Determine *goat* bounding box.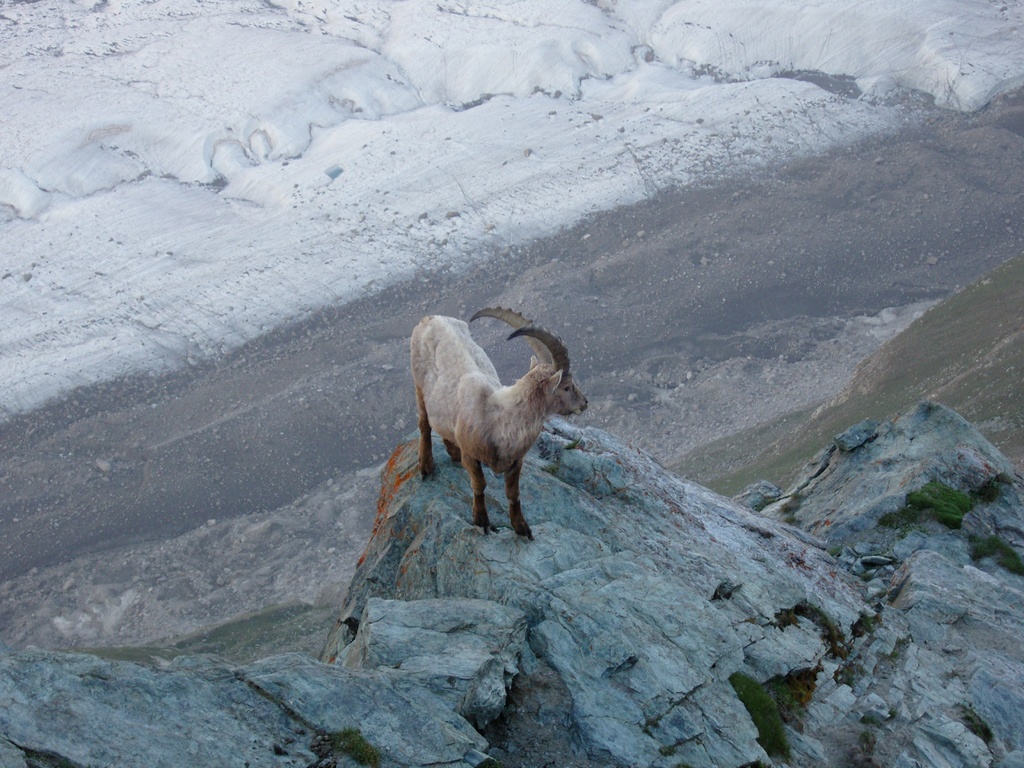
Determined: x1=411, y1=308, x2=591, y2=540.
